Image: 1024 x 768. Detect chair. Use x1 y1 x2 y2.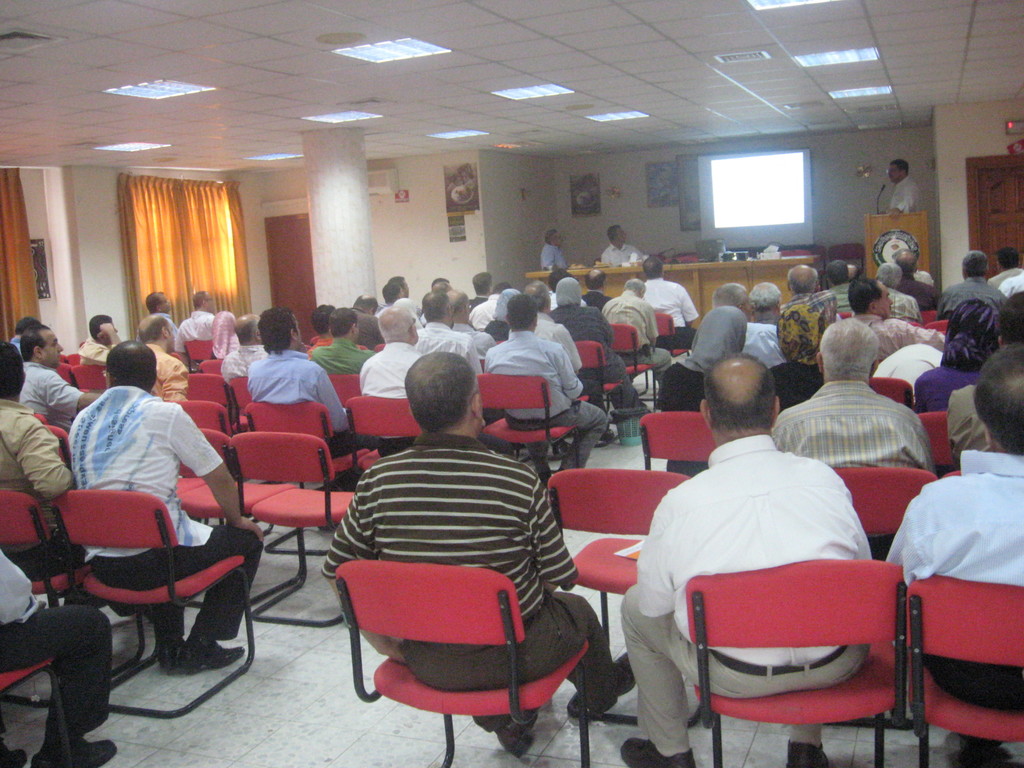
228 433 355 624.
